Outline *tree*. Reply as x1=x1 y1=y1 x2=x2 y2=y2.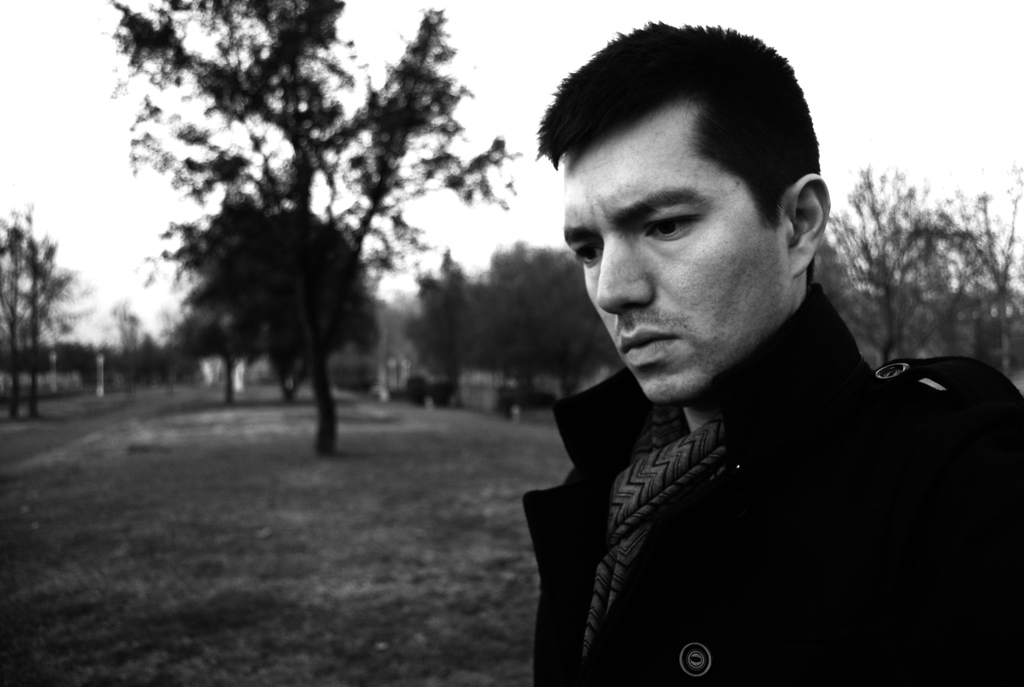
x1=399 y1=230 x2=630 y2=406.
